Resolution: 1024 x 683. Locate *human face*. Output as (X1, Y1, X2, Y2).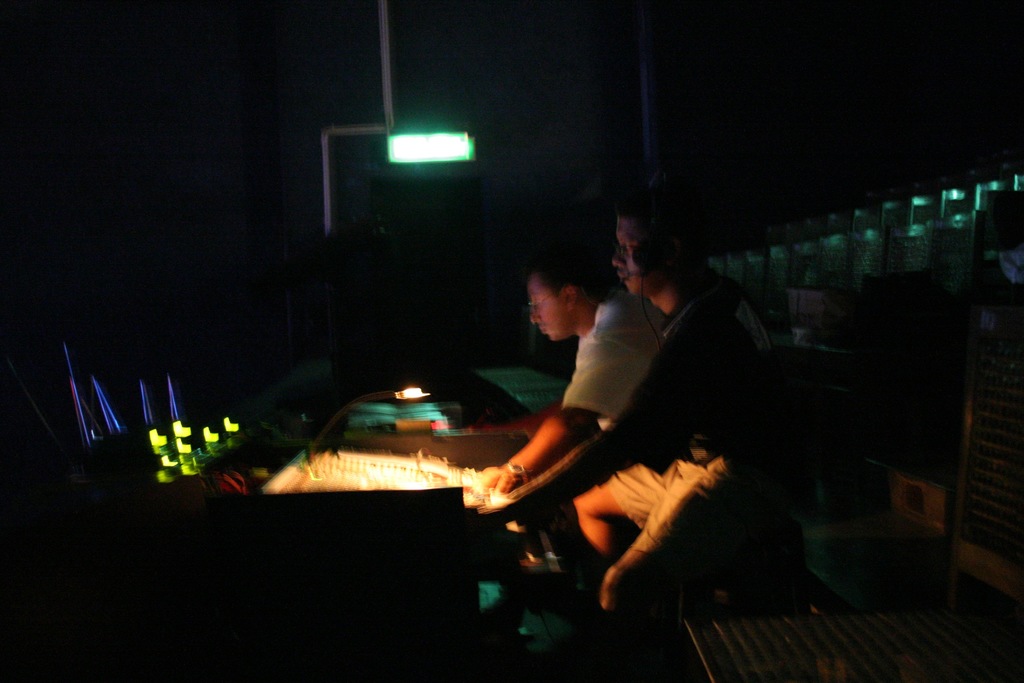
(611, 214, 664, 295).
